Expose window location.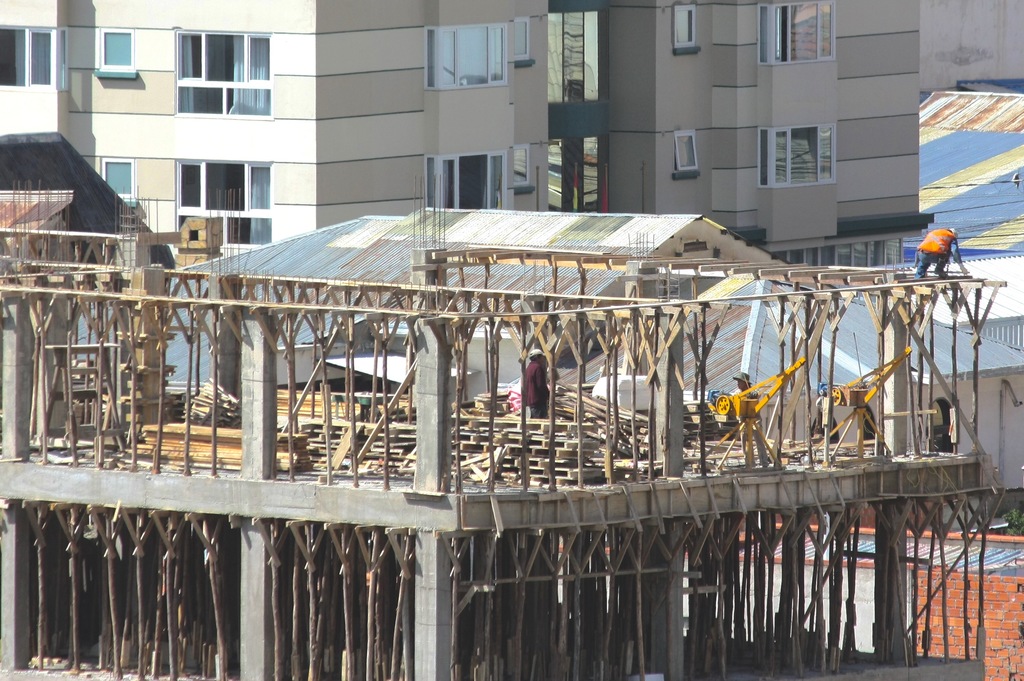
Exposed at 671 4 698 50.
